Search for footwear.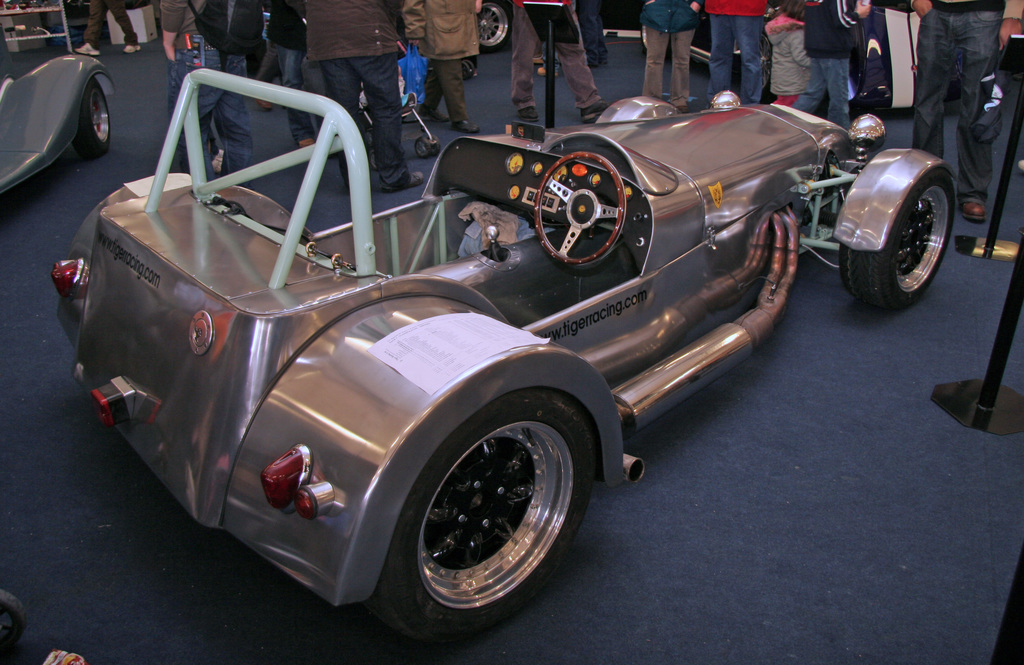
Found at <box>580,99,610,124</box>.
